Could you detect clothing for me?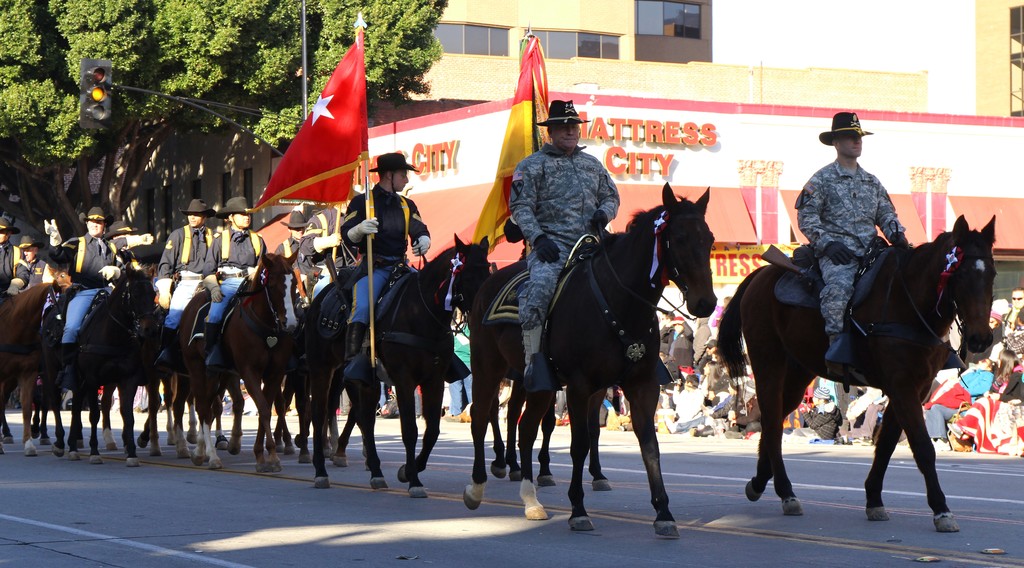
Detection result: left=303, top=200, right=334, bottom=314.
